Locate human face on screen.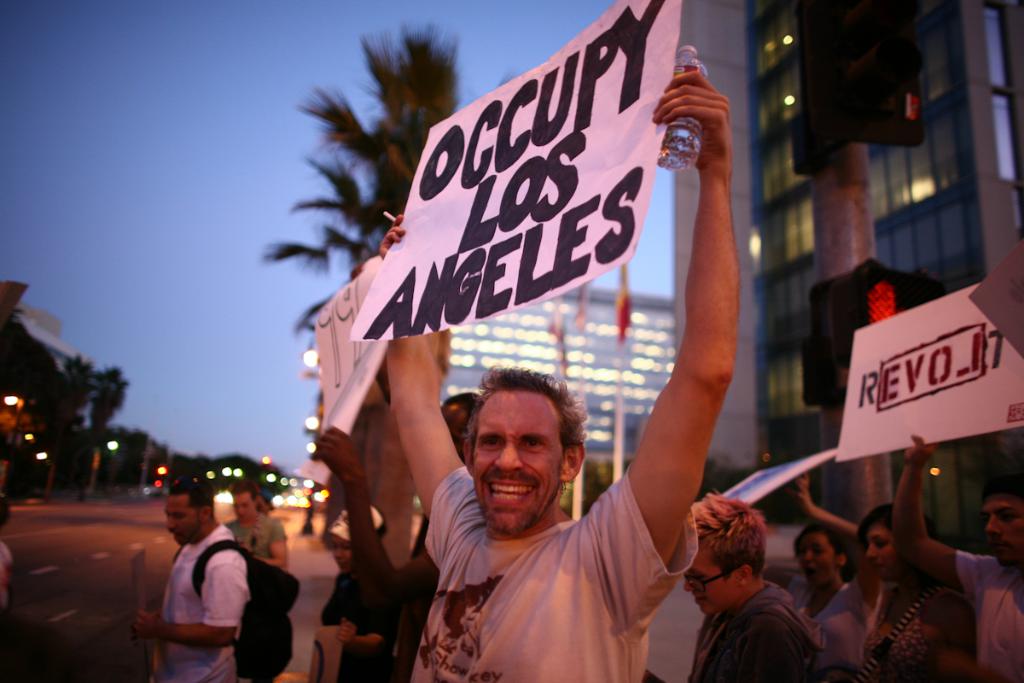
On screen at 473,390,563,536.
